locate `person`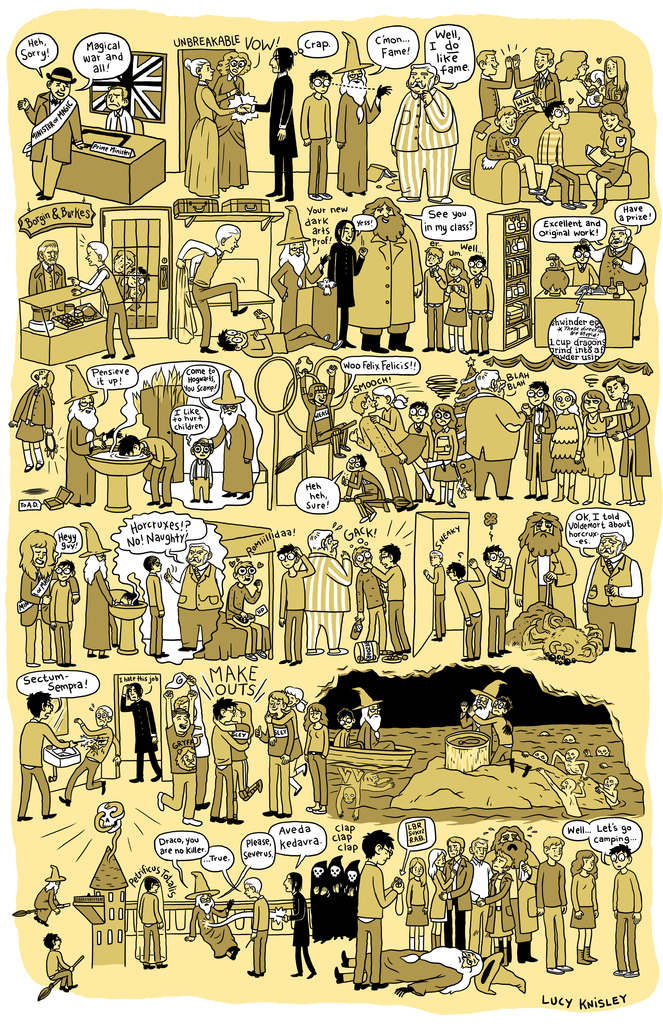
(268,200,325,330)
